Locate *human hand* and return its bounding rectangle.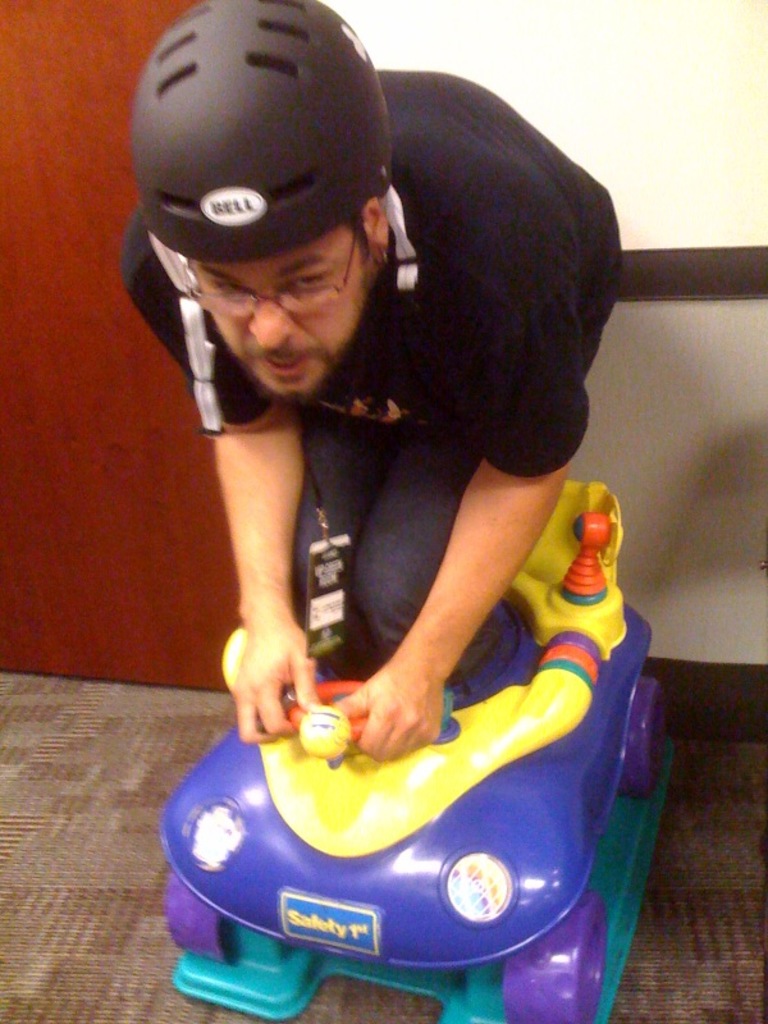
BBox(224, 554, 338, 768).
